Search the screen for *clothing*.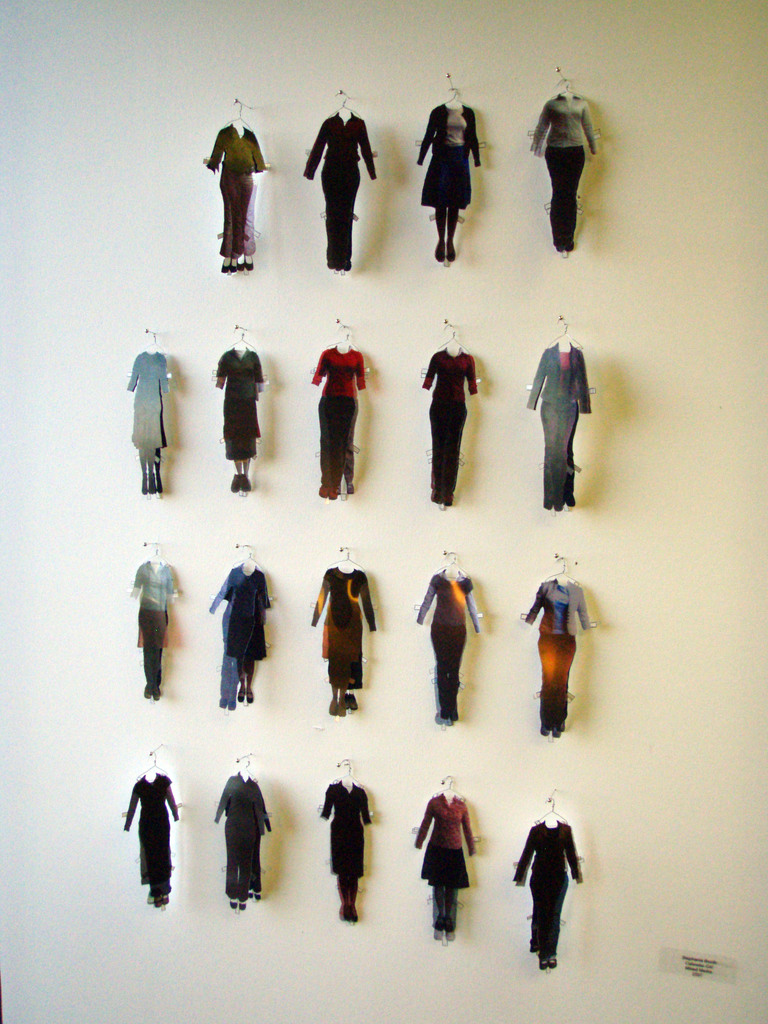
Found at l=121, t=769, r=172, b=893.
